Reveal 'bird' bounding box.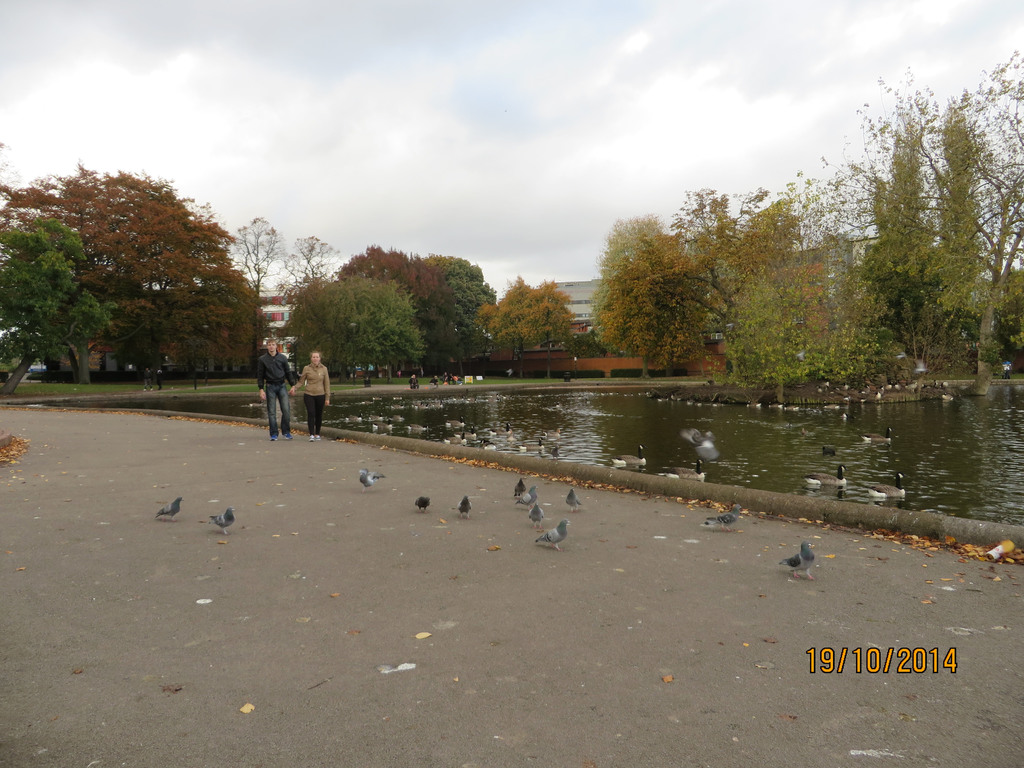
Revealed: [left=358, top=468, right=384, bottom=493].
